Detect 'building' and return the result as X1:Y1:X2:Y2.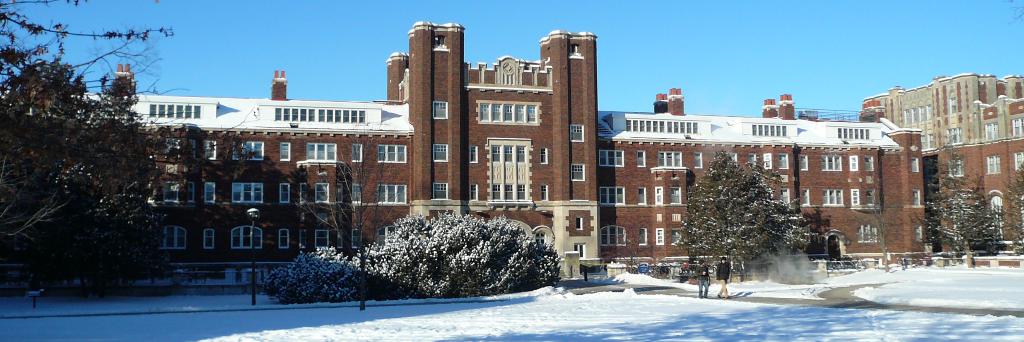
0:19:929:272.
